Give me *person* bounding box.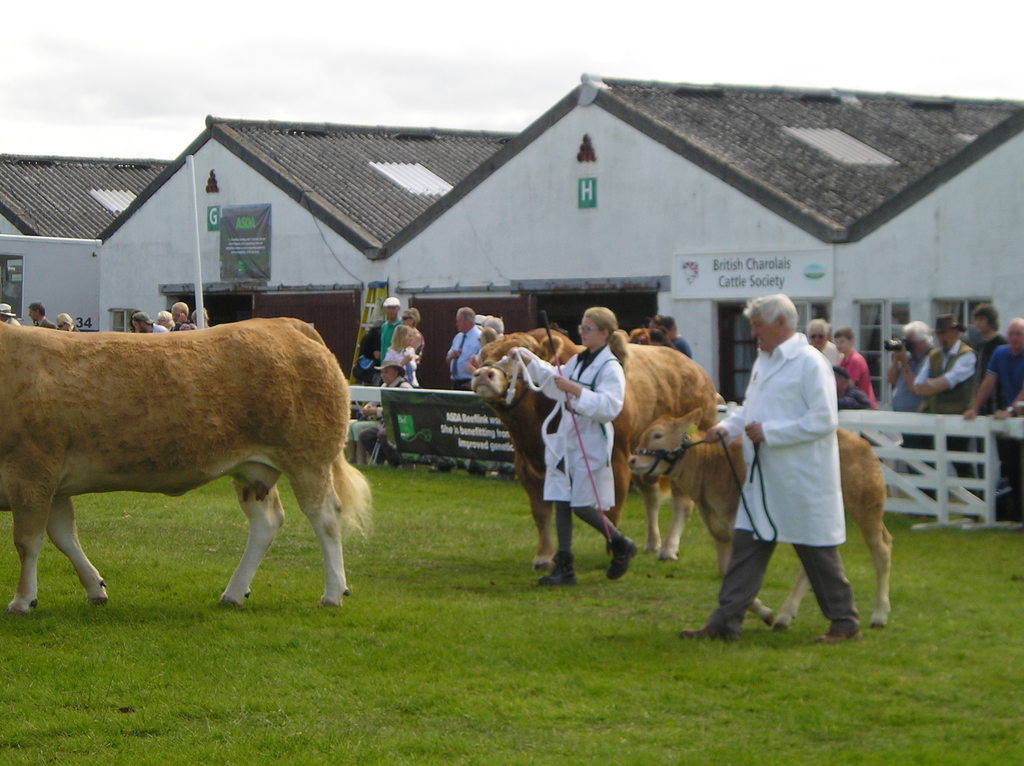
box=[919, 312, 969, 519].
